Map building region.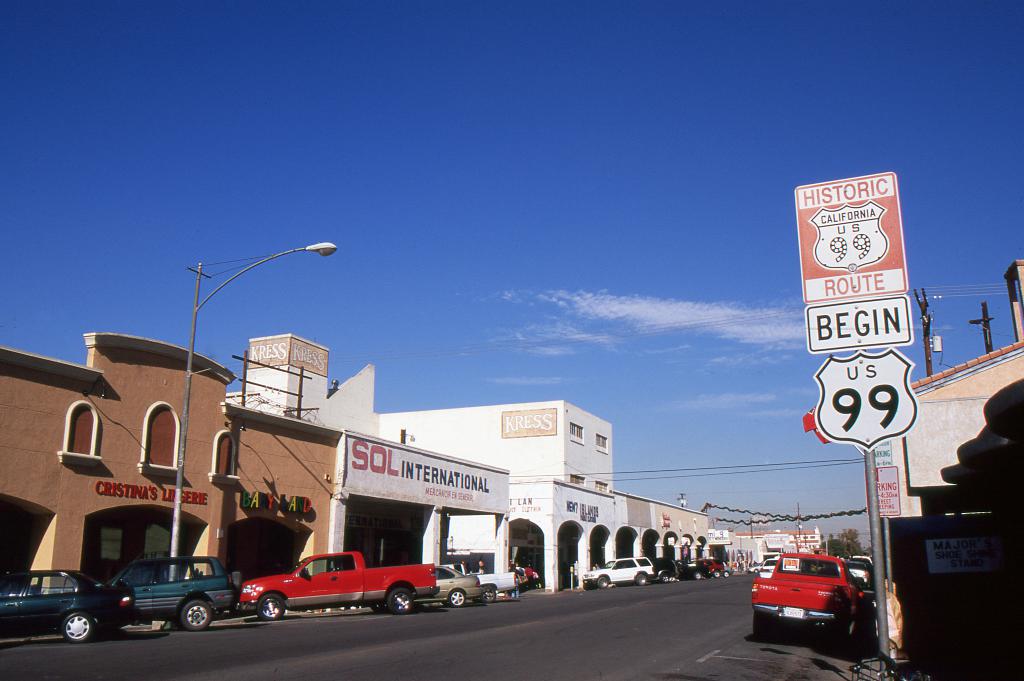
Mapped to l=380, t=400, r=617, b=592.
